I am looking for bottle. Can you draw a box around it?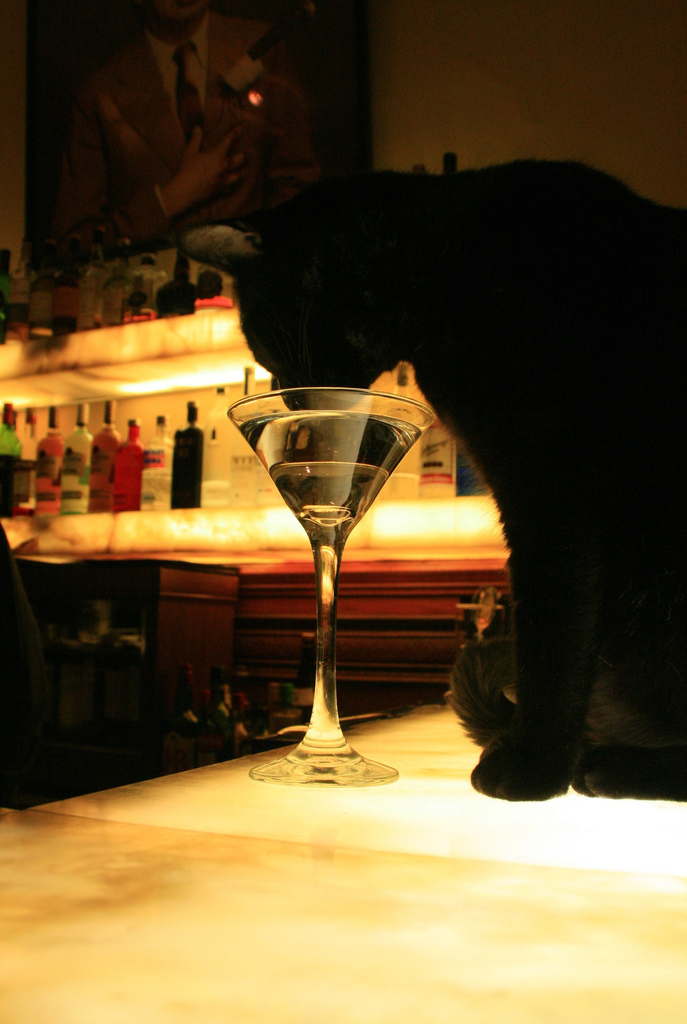
Sure, the bounding box is (415,415,489,500).
